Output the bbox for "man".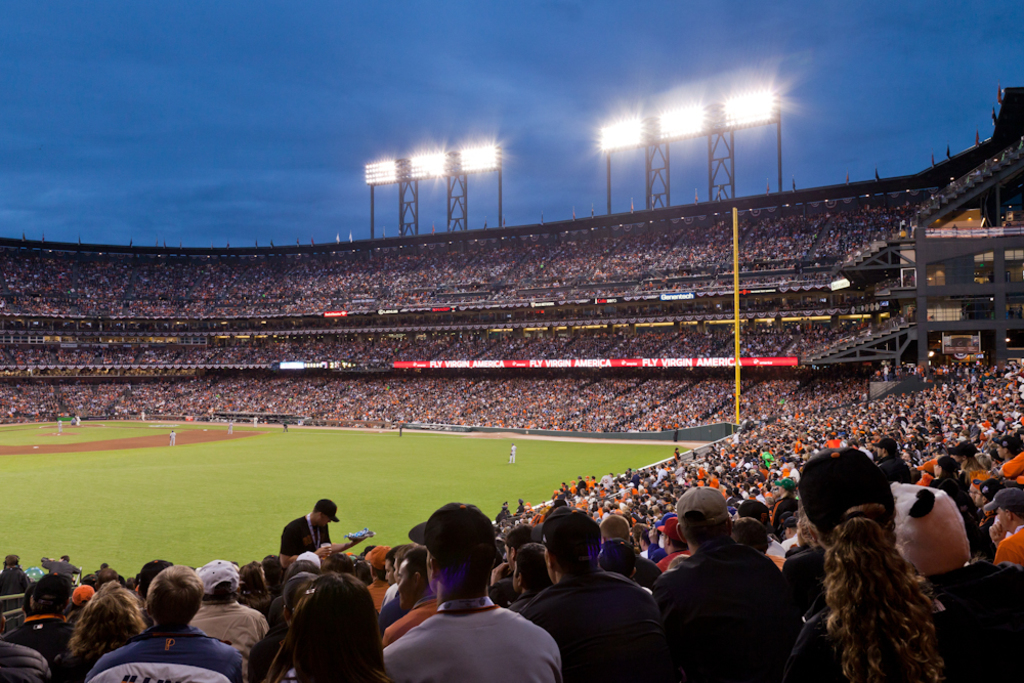
[x1=602, y1=500, x2=612, y2=512].
